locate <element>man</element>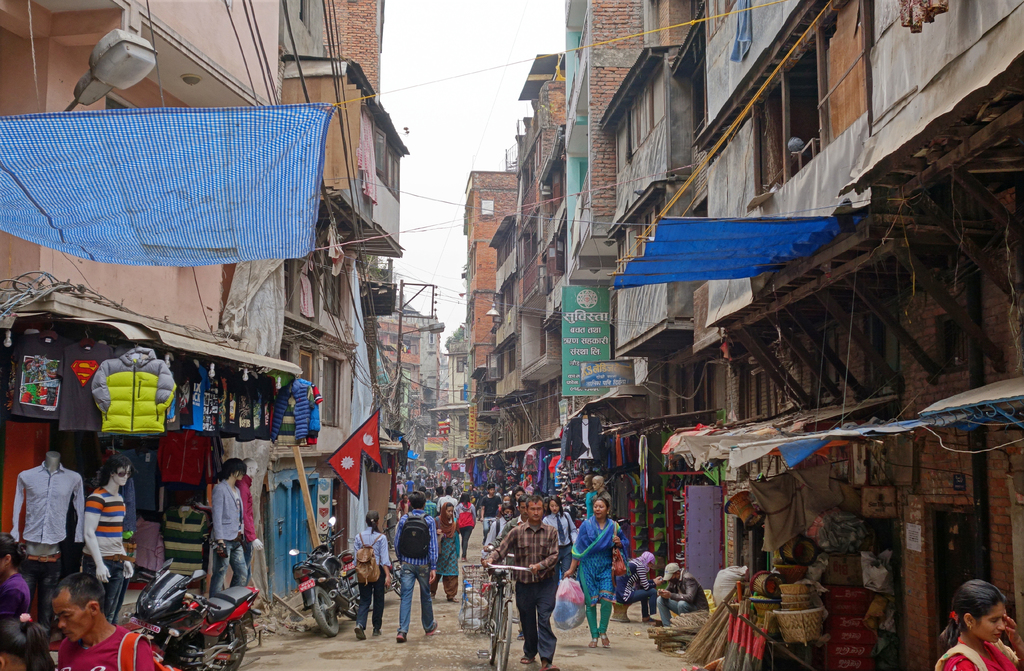
[439, 478, 446, 491]
